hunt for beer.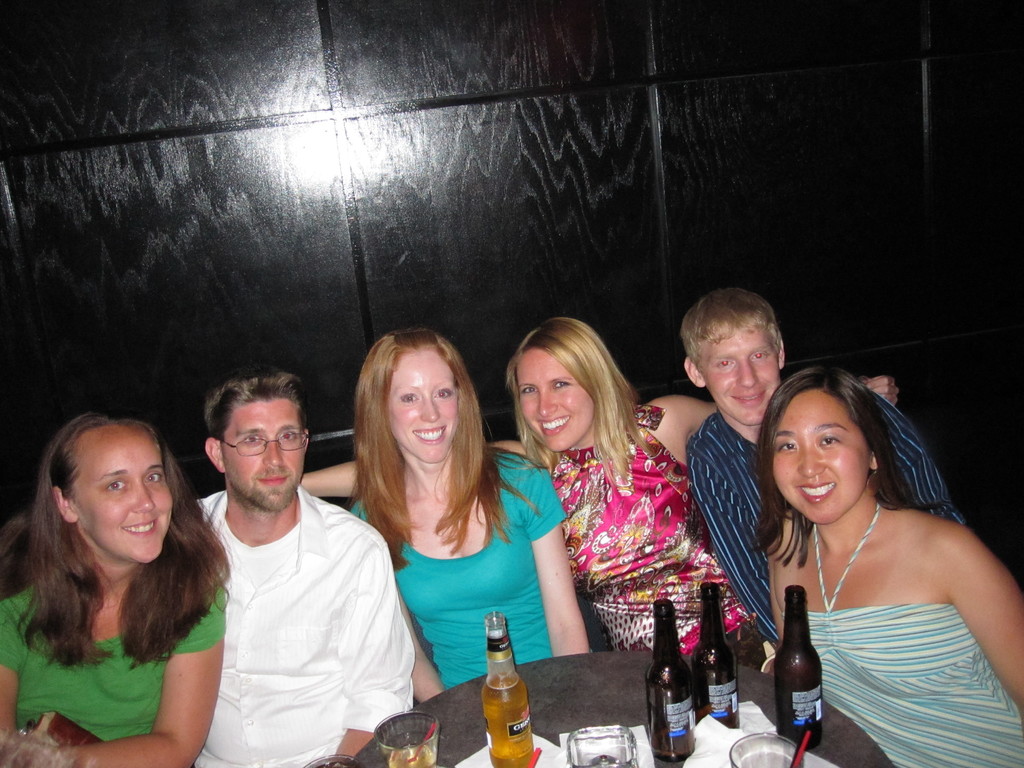
Hunted down at locate(780, 586, 823, 737).
